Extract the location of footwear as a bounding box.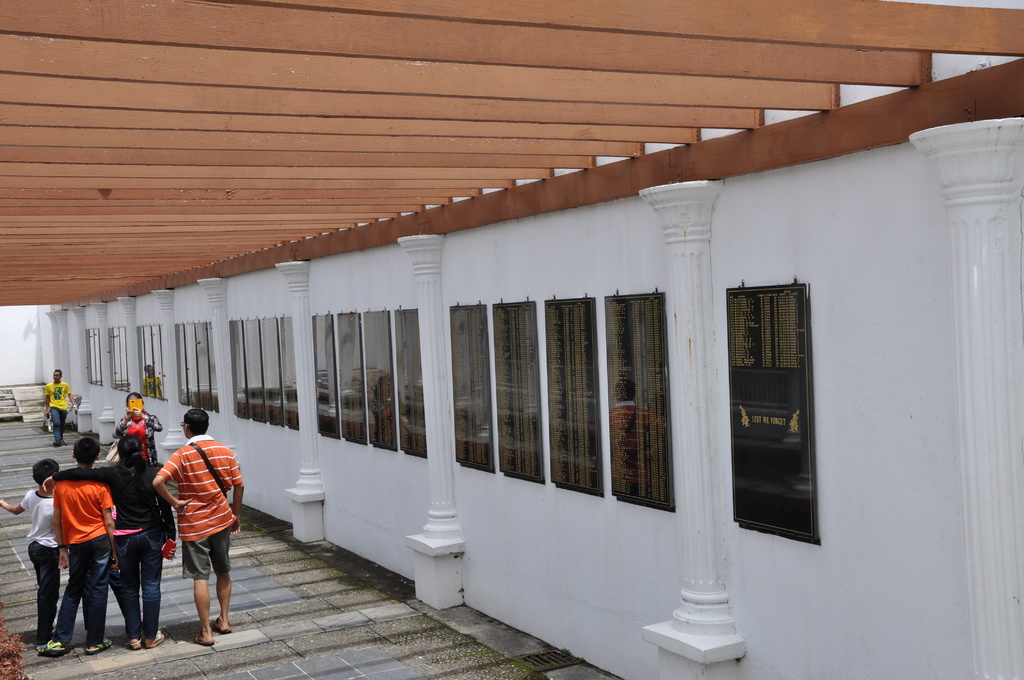
{"x1": 80, "y1": 639, "x2": 112, "y2": 653}.
